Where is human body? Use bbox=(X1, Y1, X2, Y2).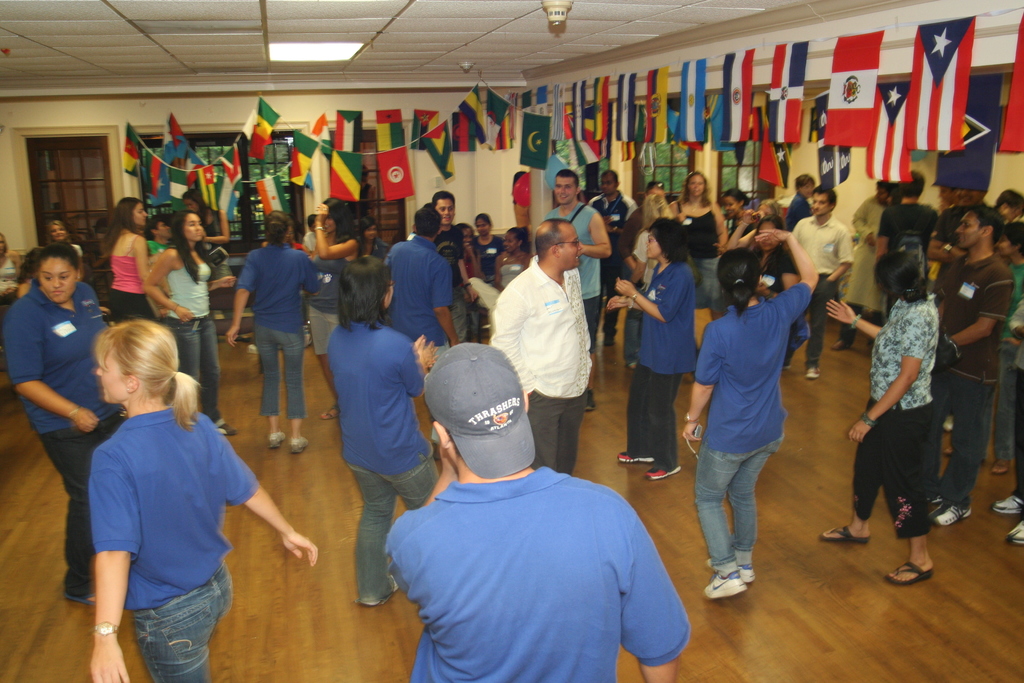
bbox=(820, 246, 939, 589).
